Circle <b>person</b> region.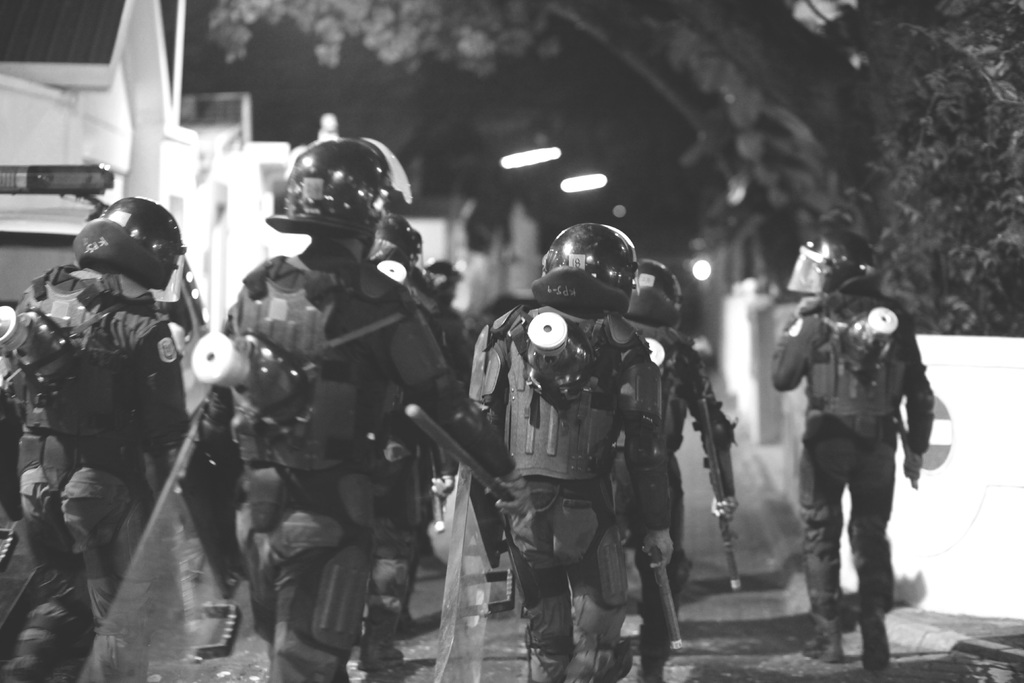
Region: (left=371, top=202, right=472, bottom=394).
